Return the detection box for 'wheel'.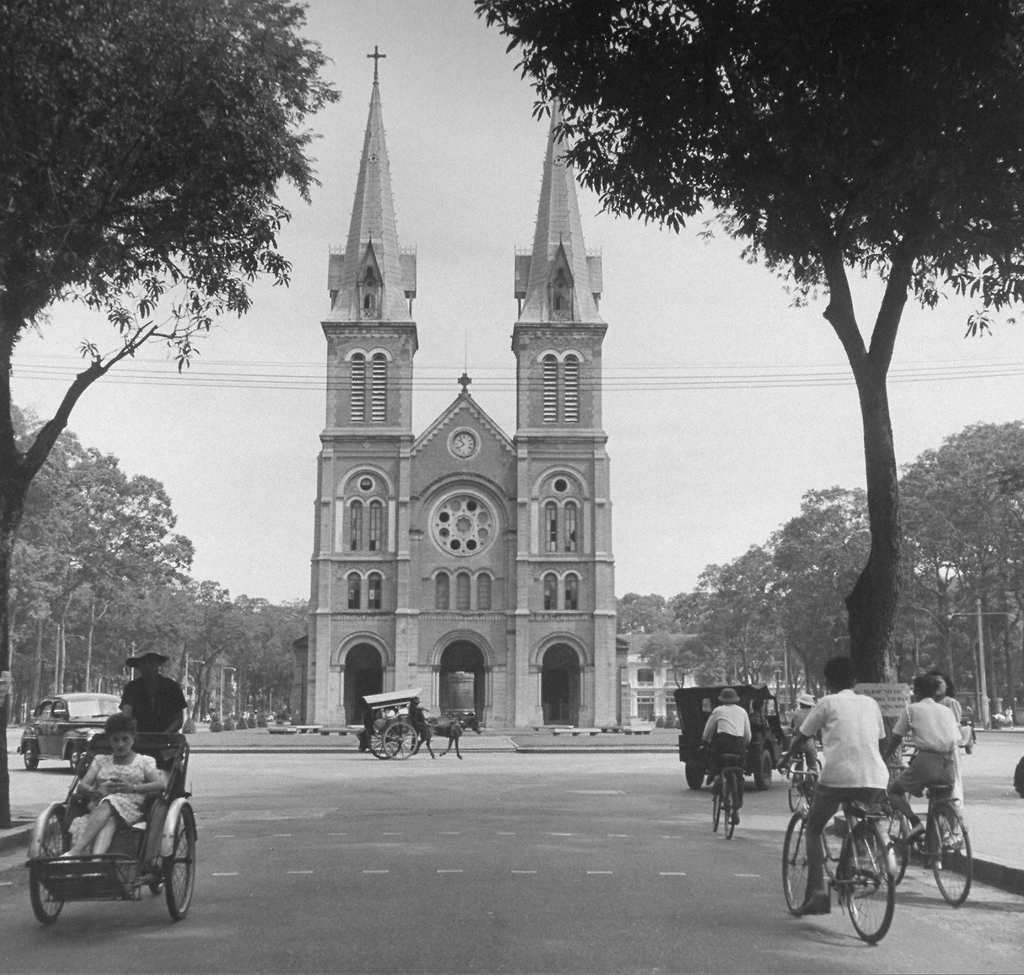
<region>28, 807, 73, 921</region>.
